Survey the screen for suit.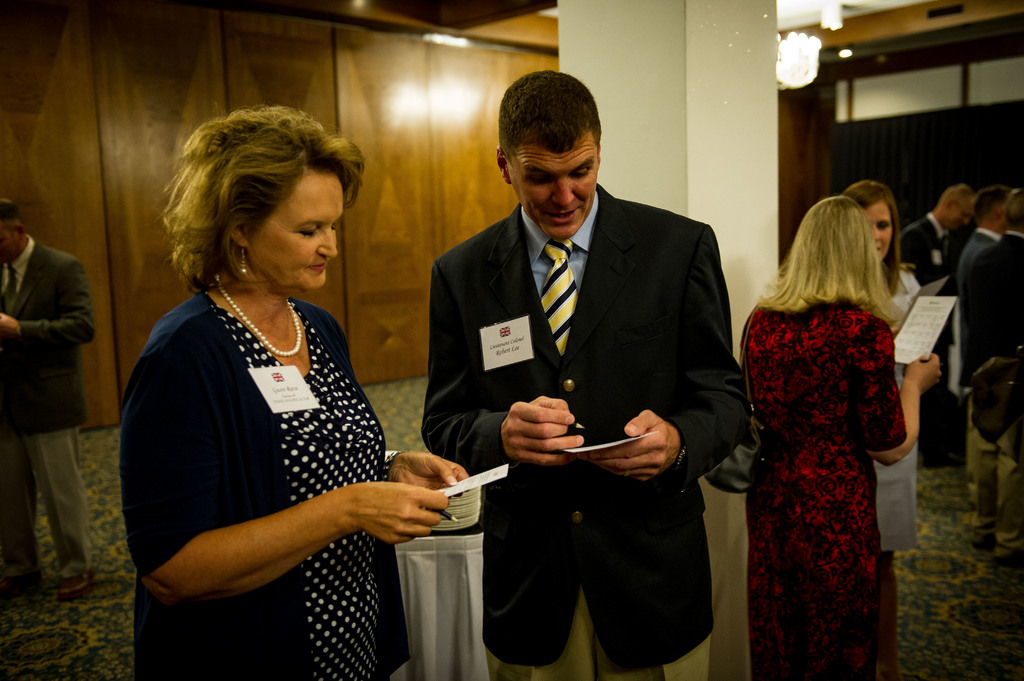
Survey found: (left=897, top=212, right=963, bottom=465).
